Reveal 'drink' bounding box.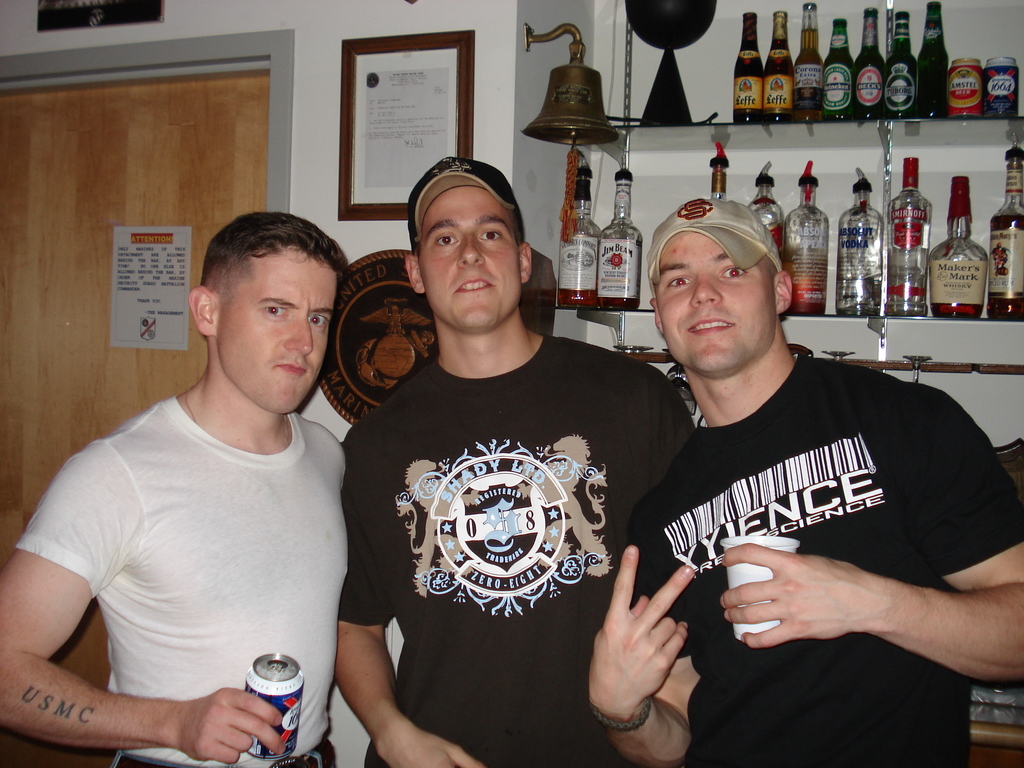
Revealed: [747, 164, 784, 253].
